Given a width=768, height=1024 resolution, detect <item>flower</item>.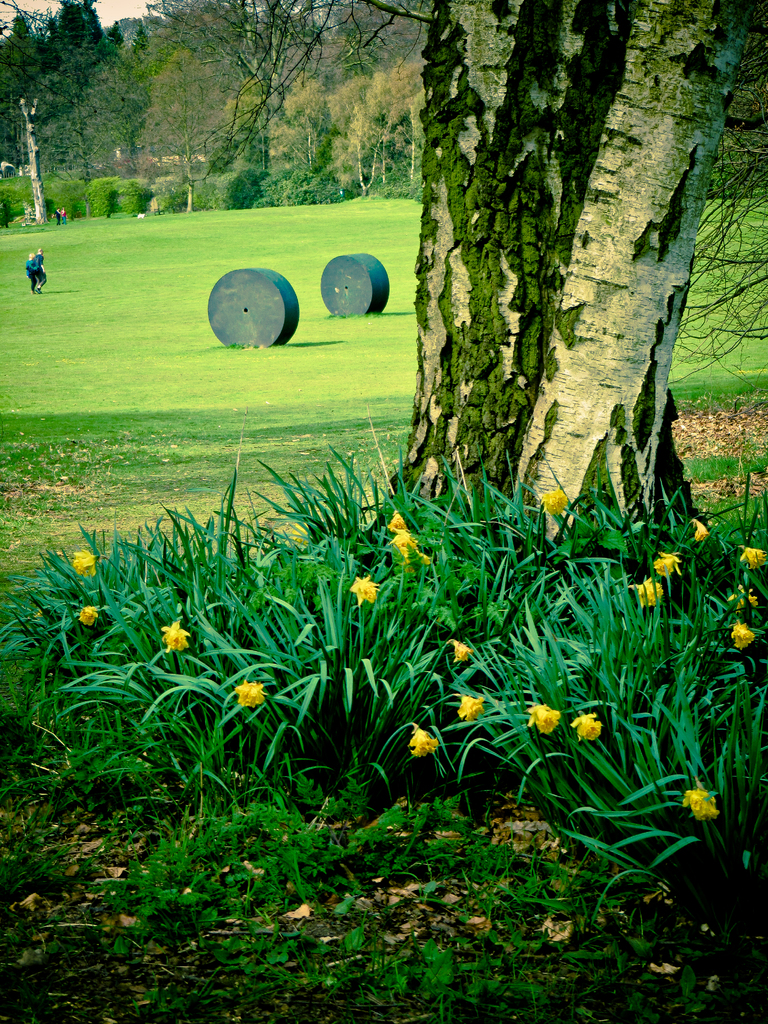
{"x1": 234, "y1": 680, "x2": 269, "y2": 710}.
